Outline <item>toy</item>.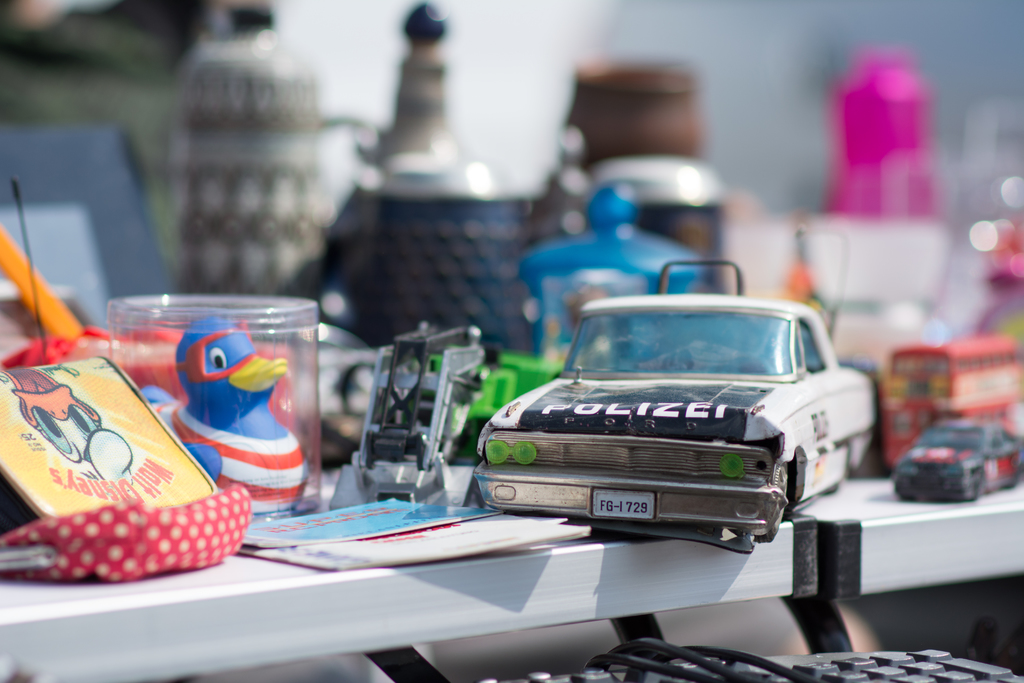
Outline: left=129, top=333, right=319, bottom=511.
